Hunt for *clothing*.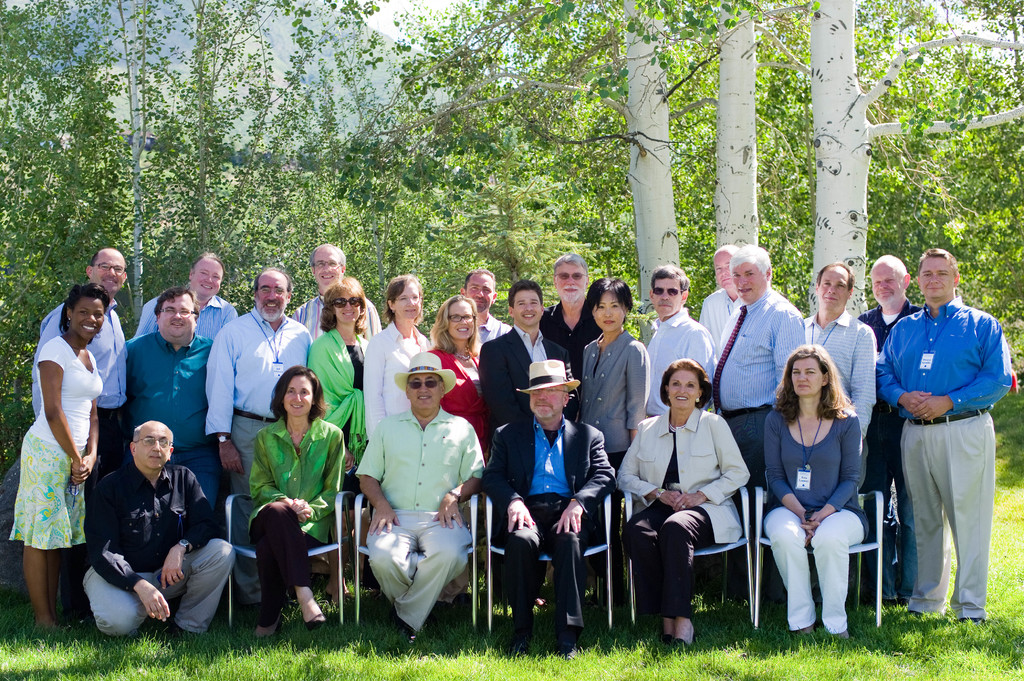
Hunted down at 688 289 725 342.
